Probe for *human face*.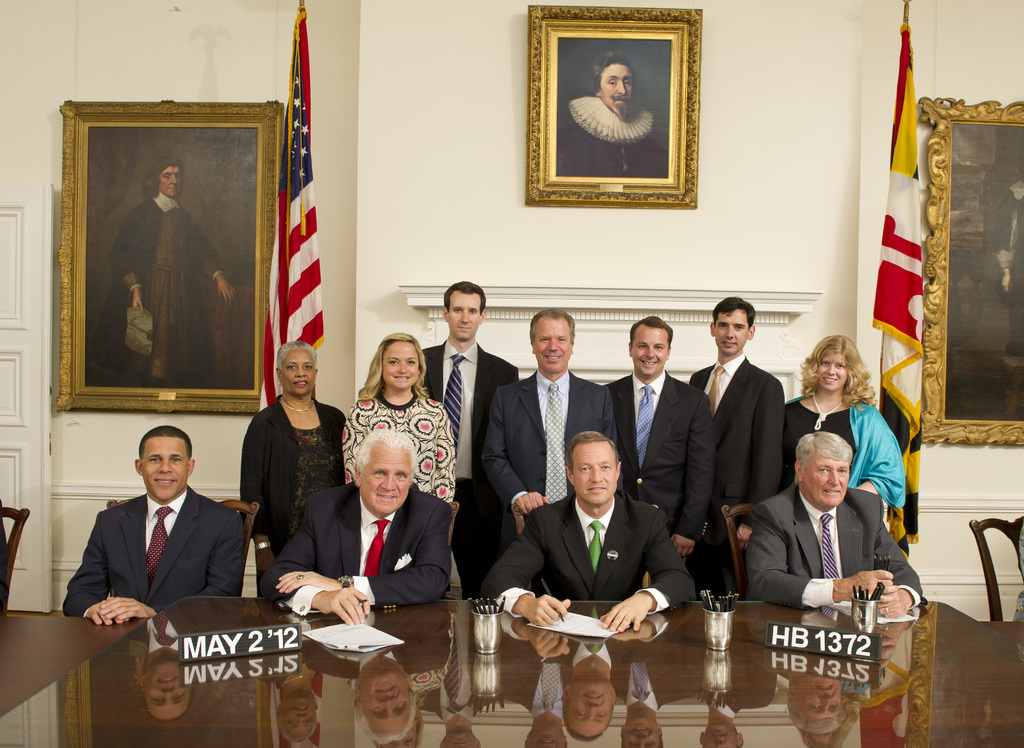
Probe result: (left=714, top=307, right=749, bottom=356).
